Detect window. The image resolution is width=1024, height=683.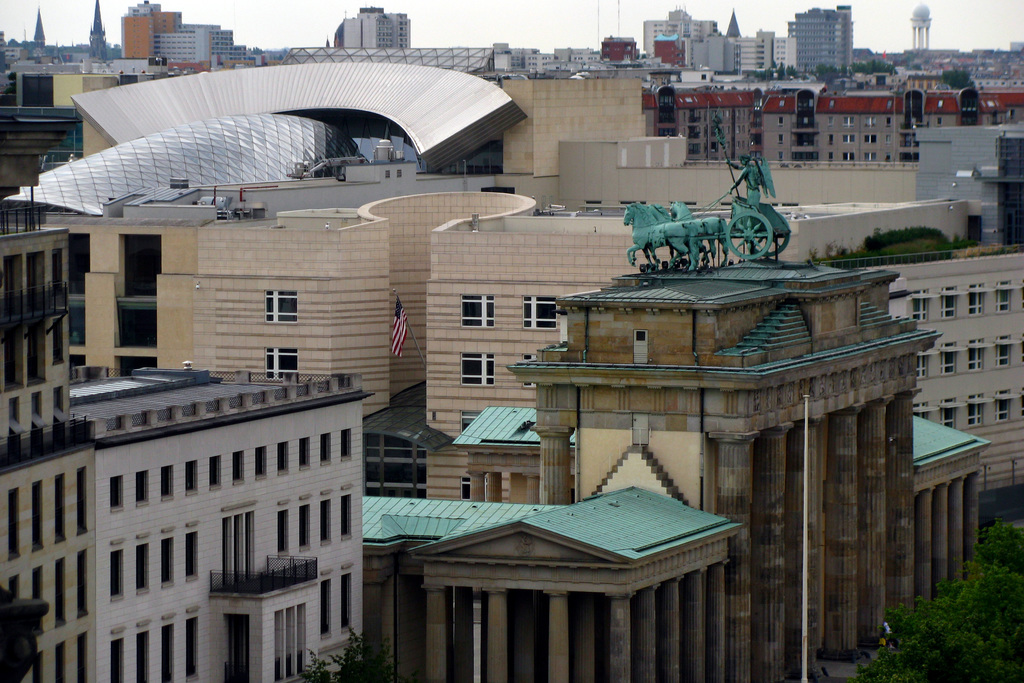
(x1=185, y1=617, x2=196, y2=677).
